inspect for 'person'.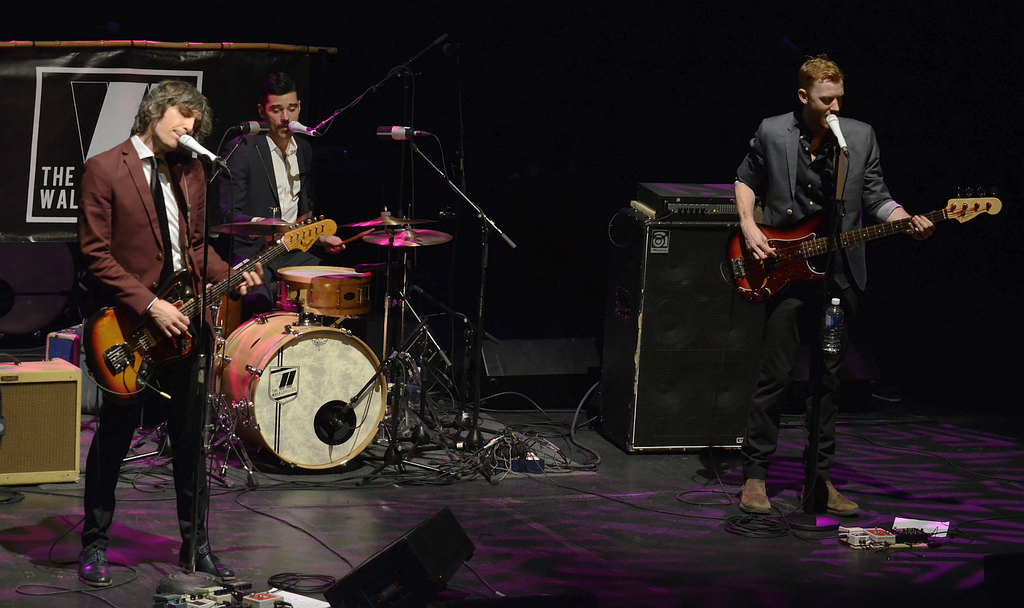
Inspection: bbox=[732, 55, 939, 518].
